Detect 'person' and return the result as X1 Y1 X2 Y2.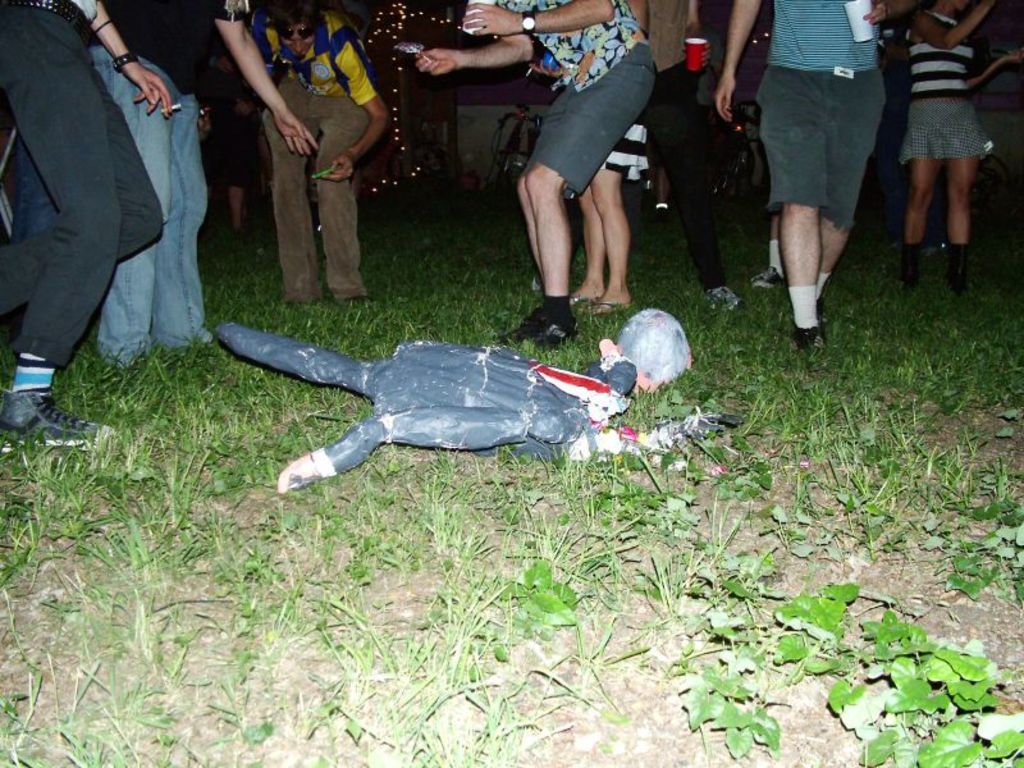
732 0 896 364.
